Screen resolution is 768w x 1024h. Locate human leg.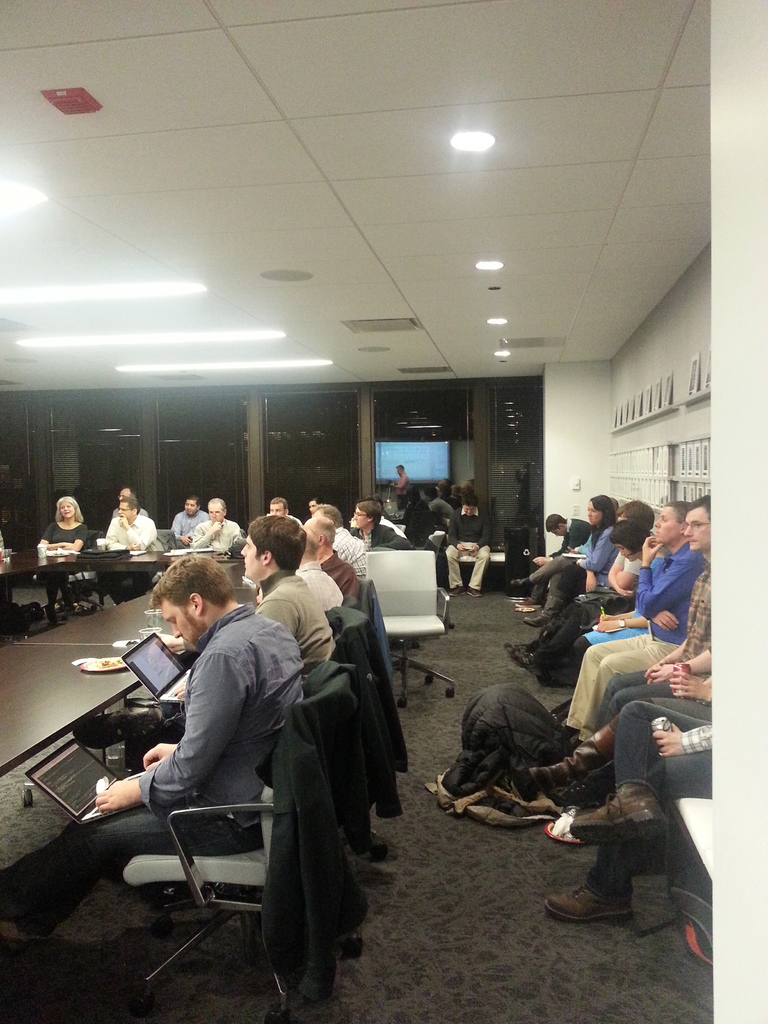
locate(502, 599, 586, 653).
